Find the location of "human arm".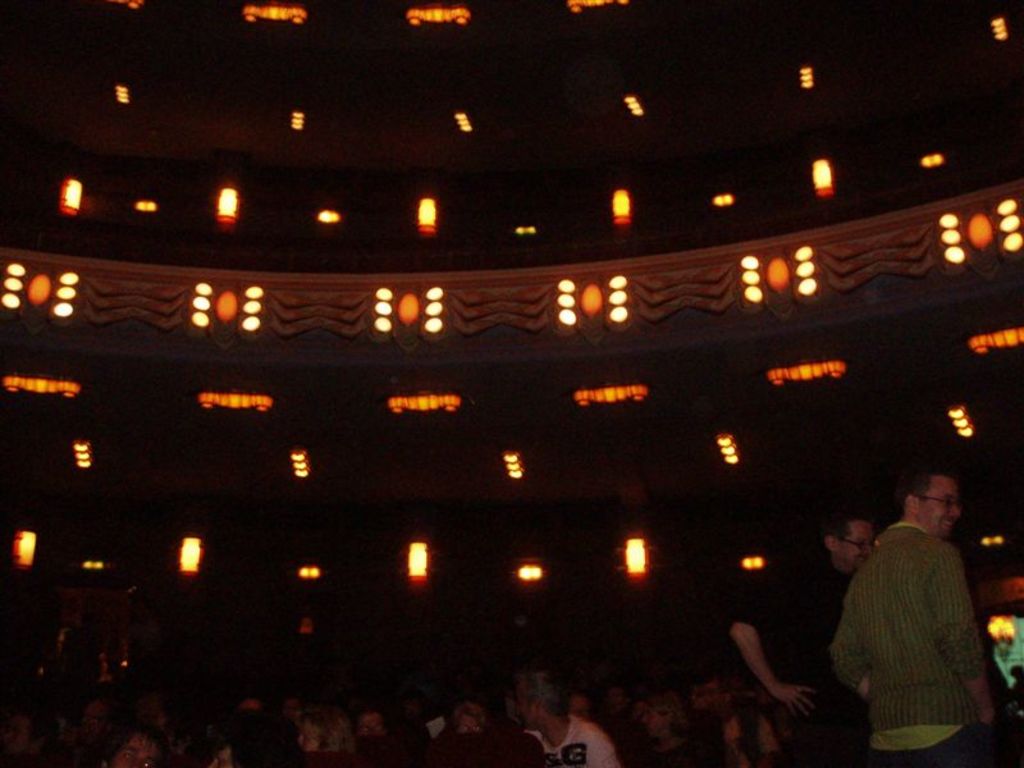
Location: left=928, top=557, right=987, bottom=721.
